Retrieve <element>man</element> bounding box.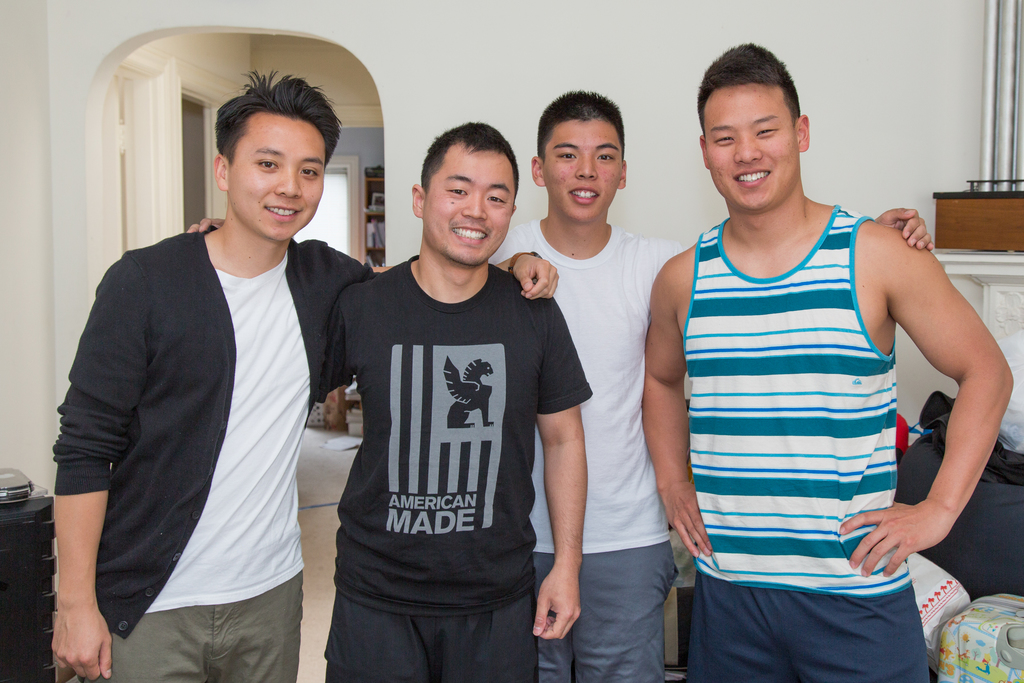
Bounding box: crop(490, 83, 934, 682).
